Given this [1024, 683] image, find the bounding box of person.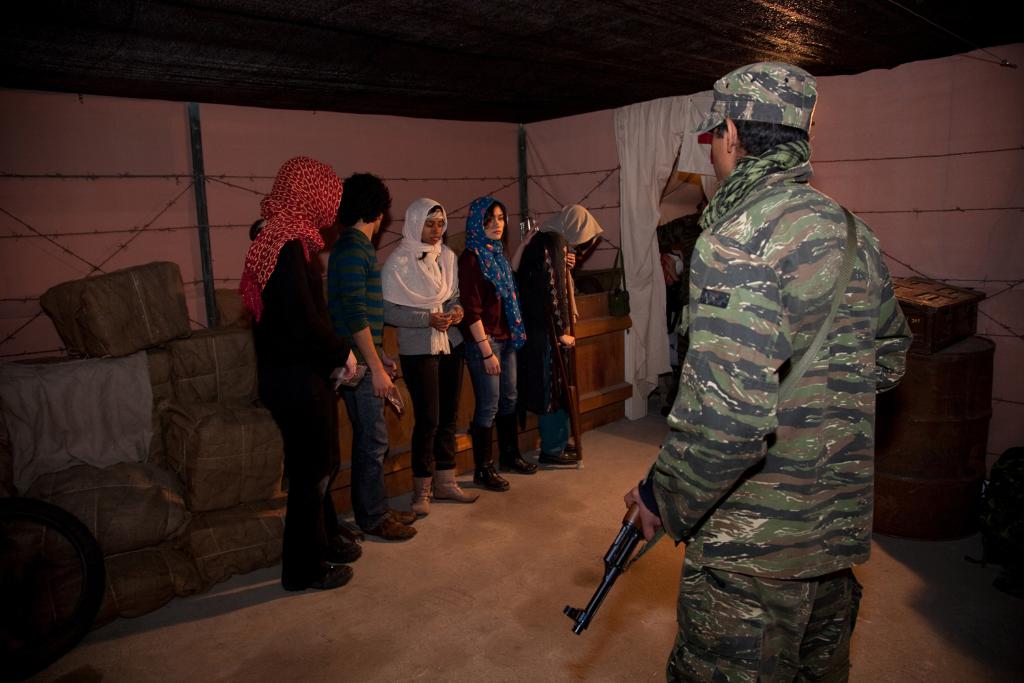
{"left": 624, "top": 55, "right": 913, "bottom": 660}.
